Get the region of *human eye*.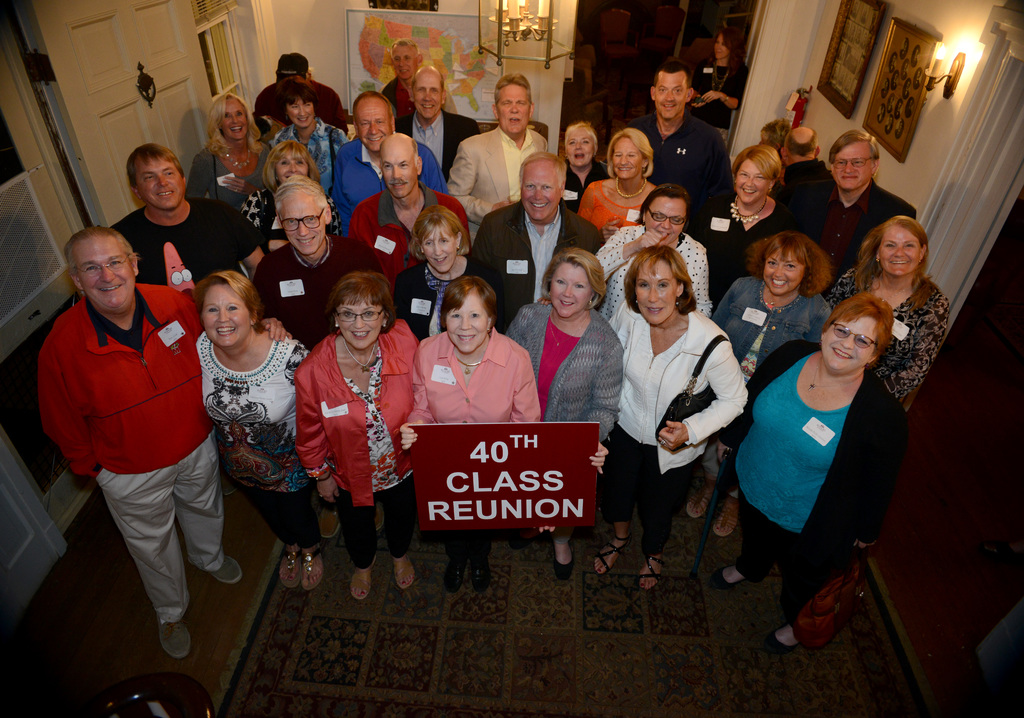
[853,156,868,165].
